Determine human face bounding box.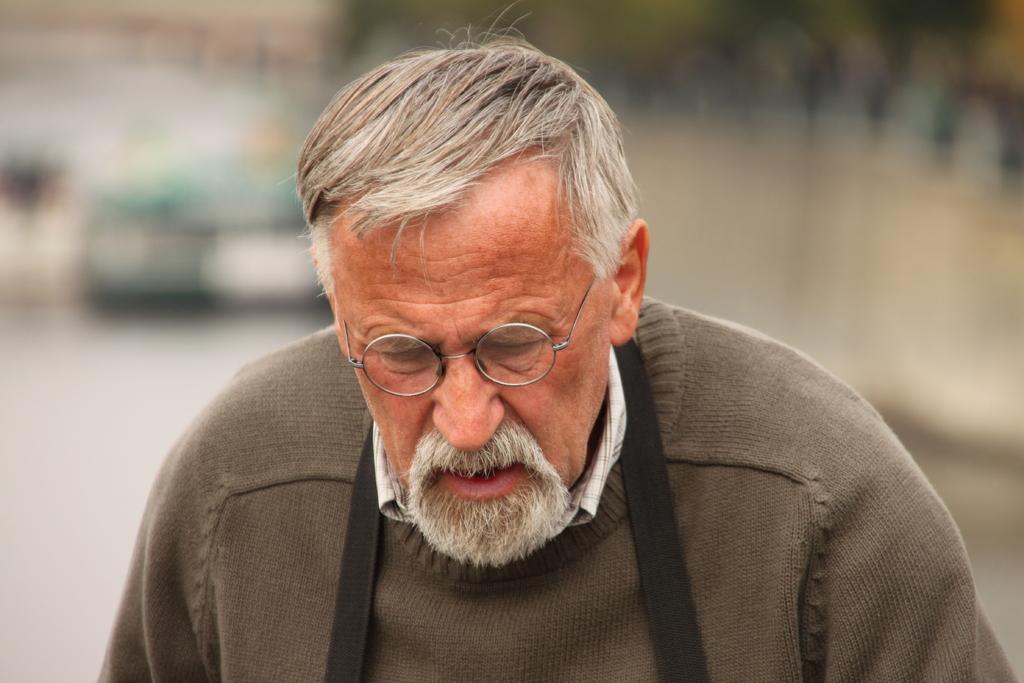
Determined: (321, 158, 619, 557).
